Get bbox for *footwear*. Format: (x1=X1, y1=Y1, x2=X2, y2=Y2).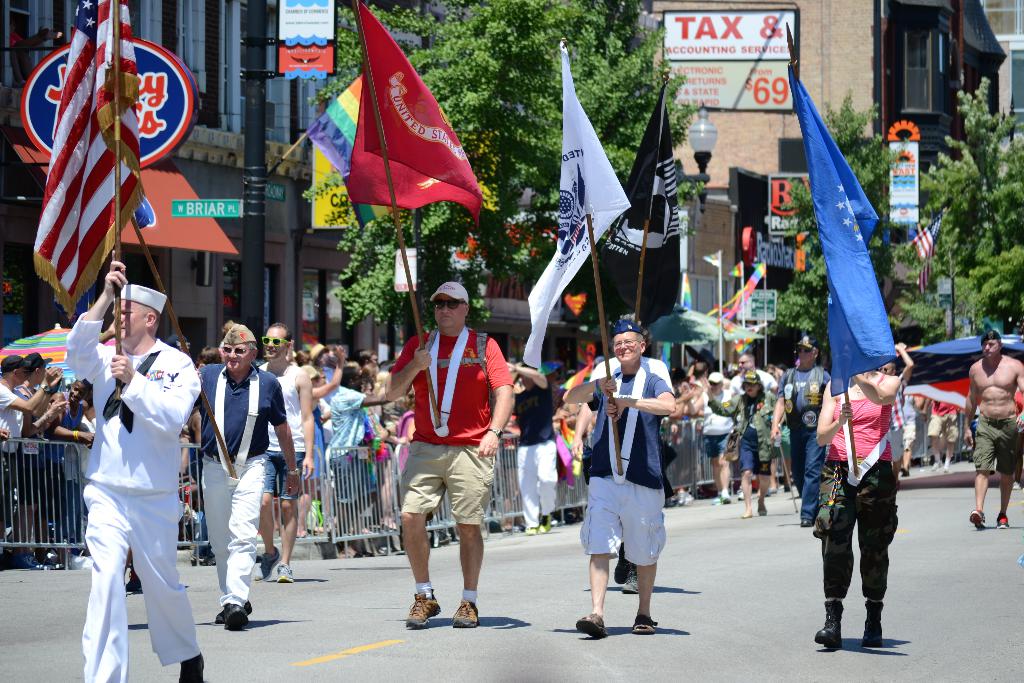
(x1=965, y1=512, x2=988, y2=529).
